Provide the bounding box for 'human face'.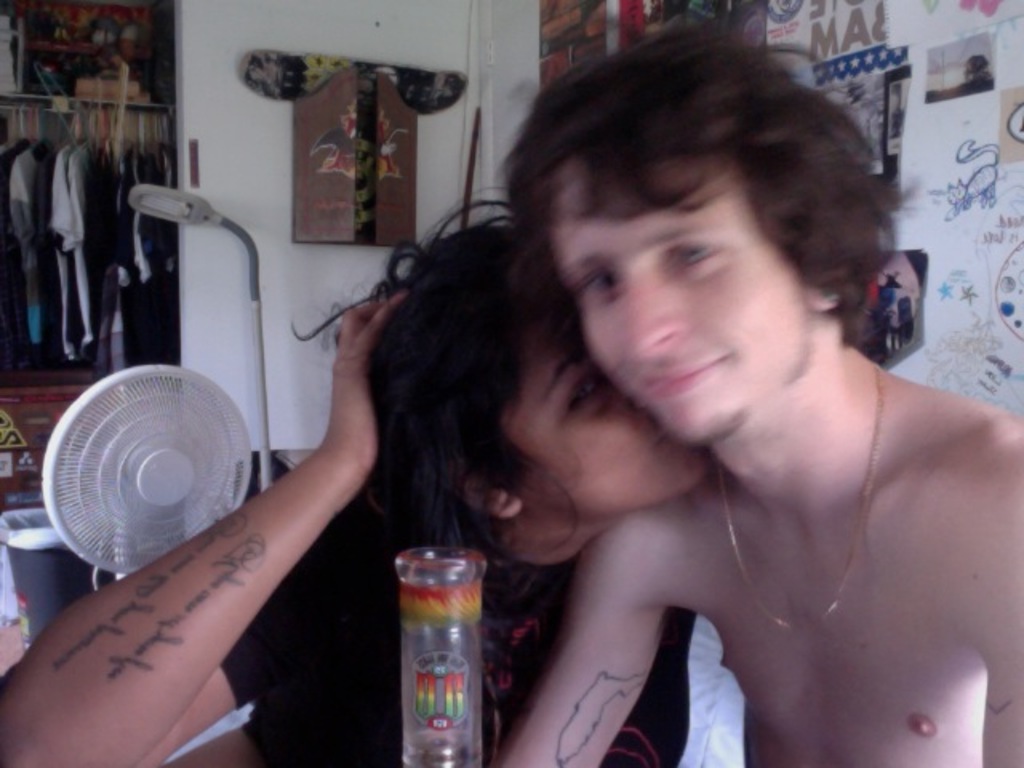
<region>581, 170, 811, 448</region>.
